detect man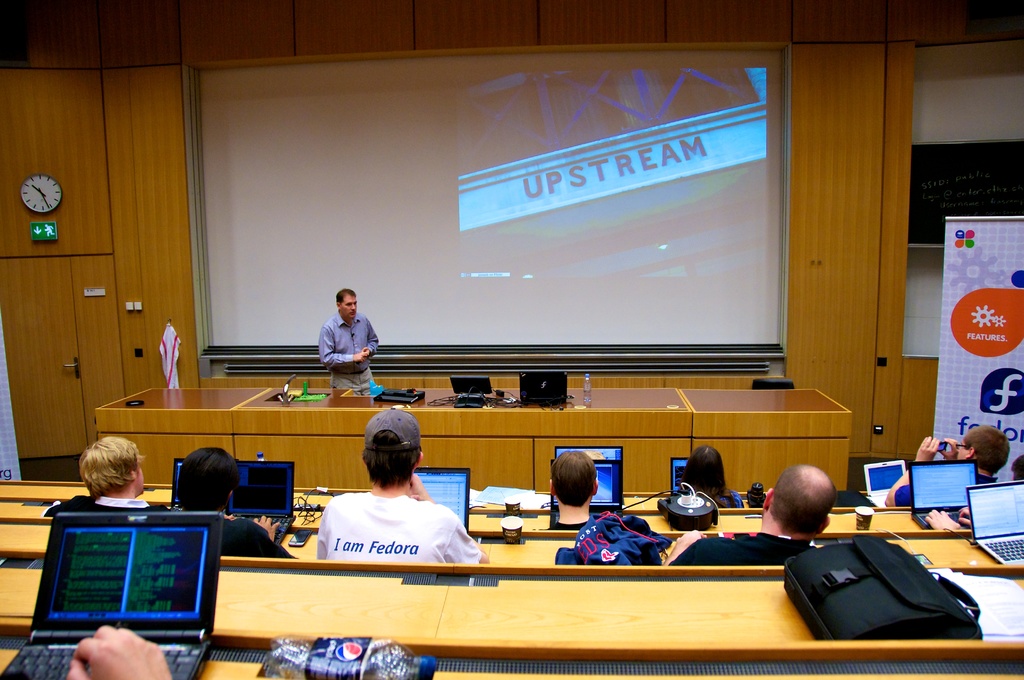
318, 287, 378, 396
